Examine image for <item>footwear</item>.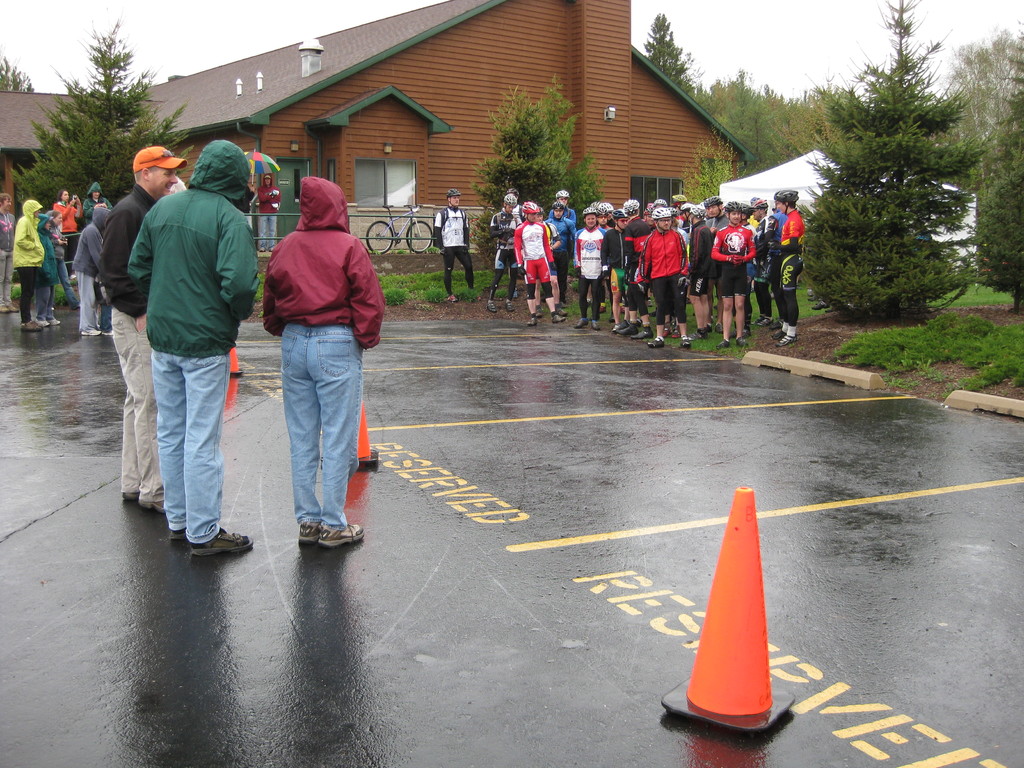
Examination result: 673/324/680/335.
